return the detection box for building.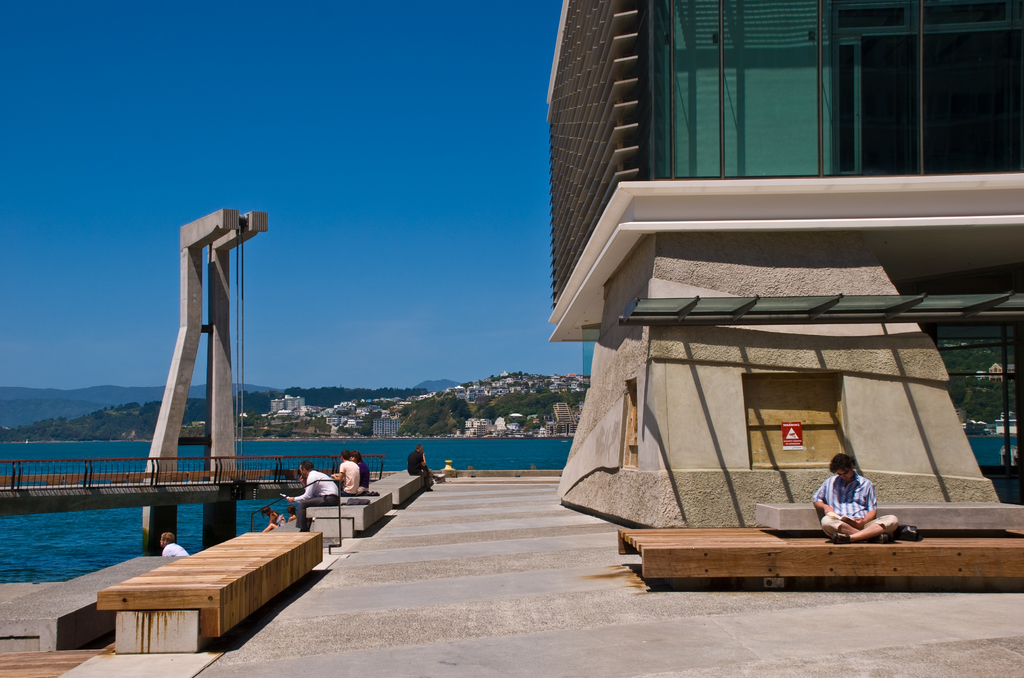
bbox=[370, 415, 400, 438].
